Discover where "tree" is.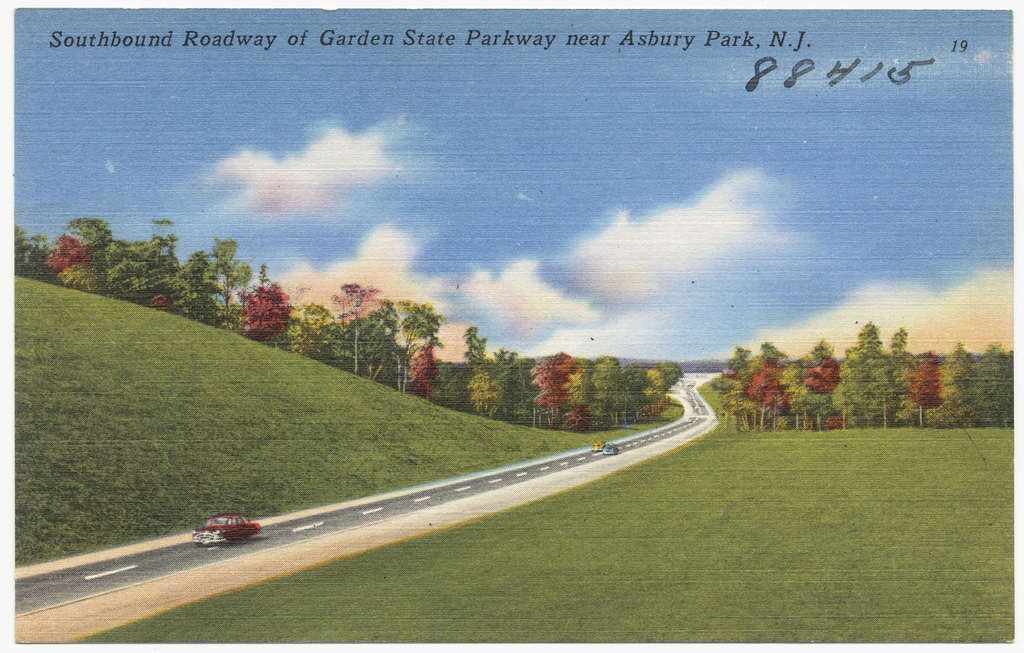
Discovered at 242:282:291:342.
